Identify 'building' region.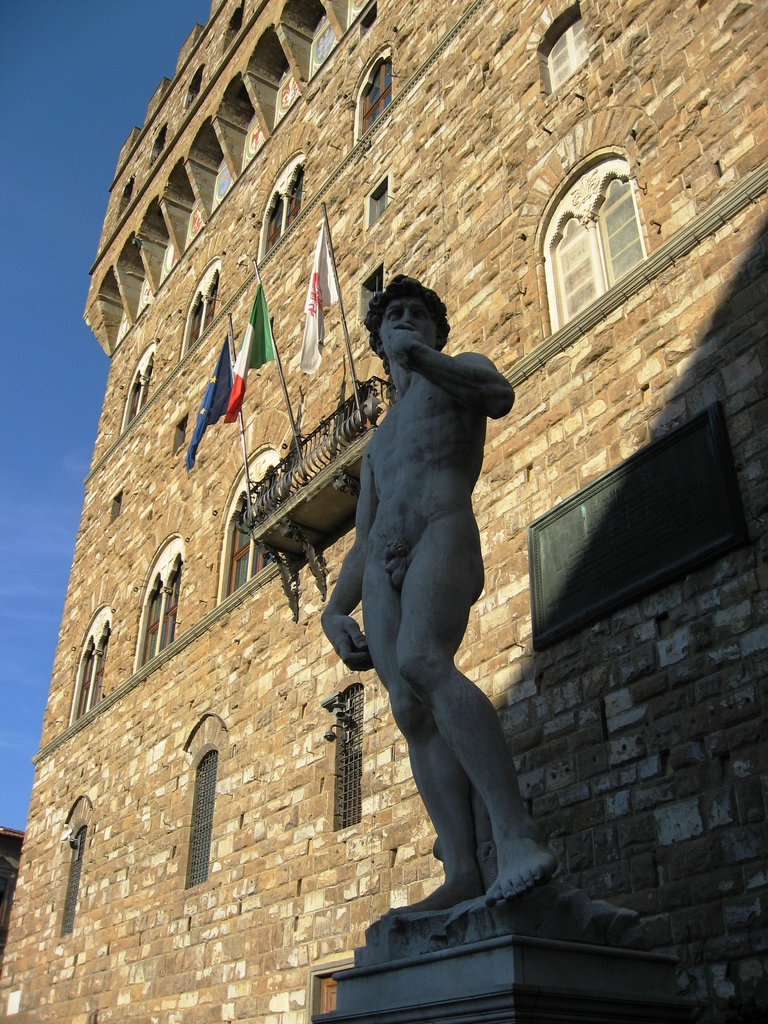
Region: pyautogui.locateOnScreen(0, 0, 767, 1023).
